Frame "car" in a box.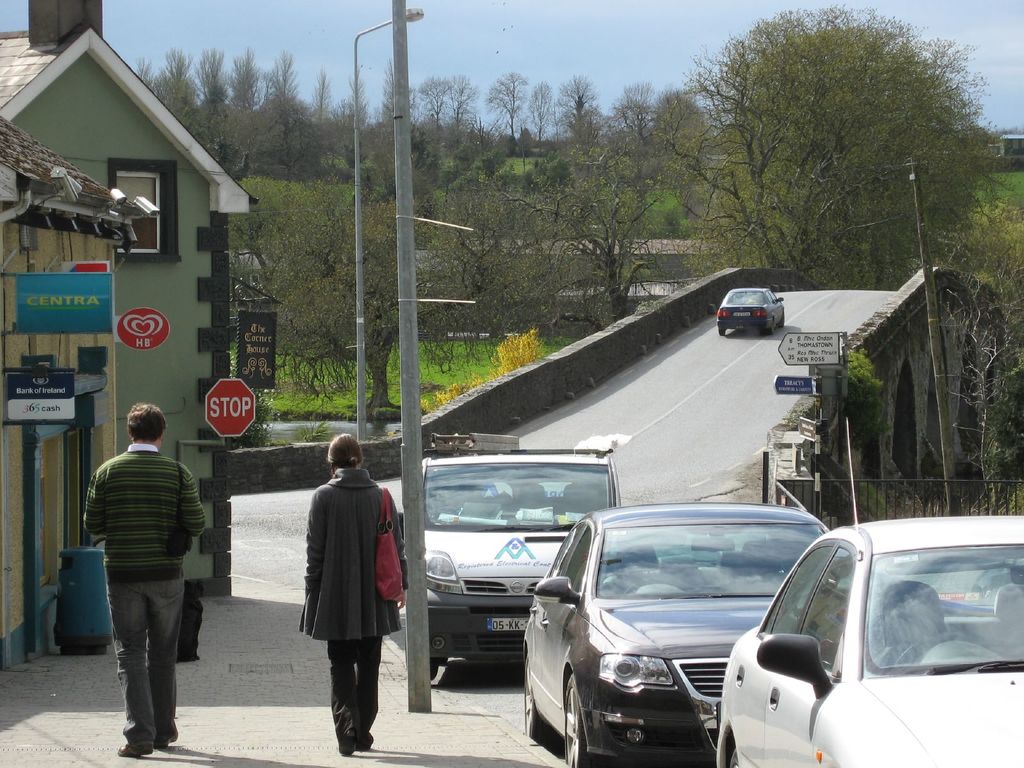
420, 446, 619, 684.
